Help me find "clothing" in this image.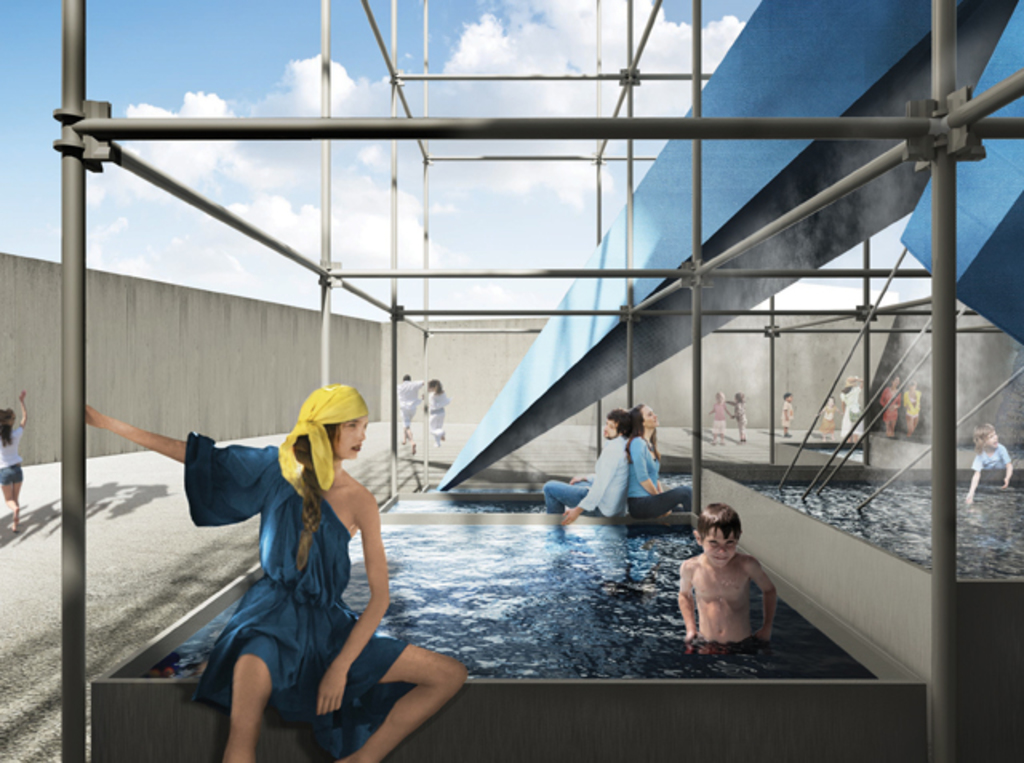
Found it: bbox=(778, 416, 794, 430).
